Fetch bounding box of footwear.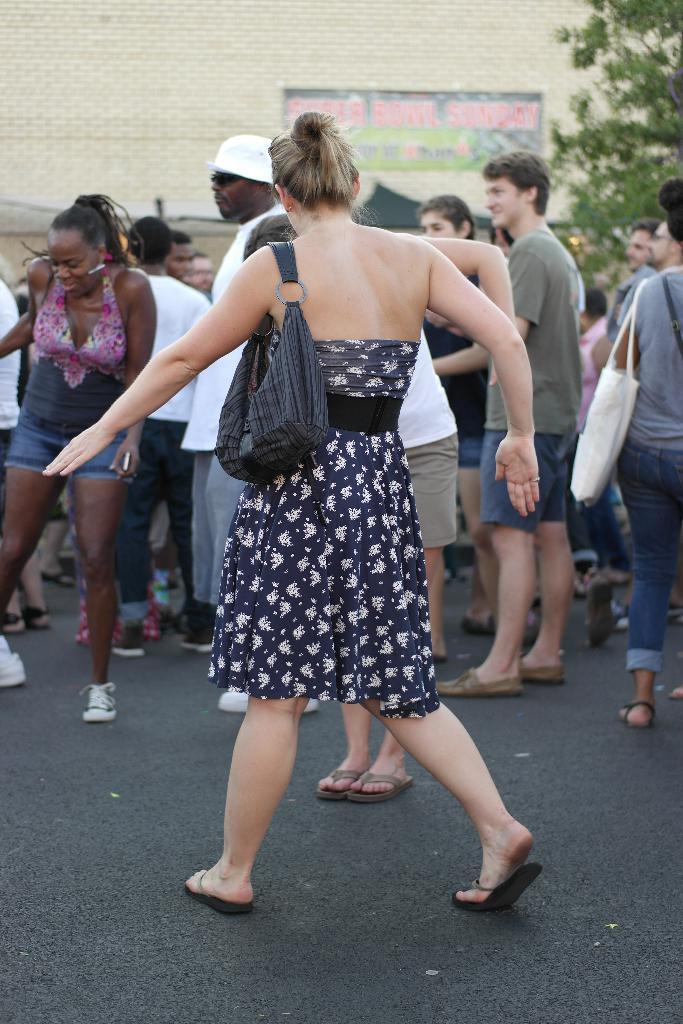
Bbox: region(79, 682, 115, 724).
